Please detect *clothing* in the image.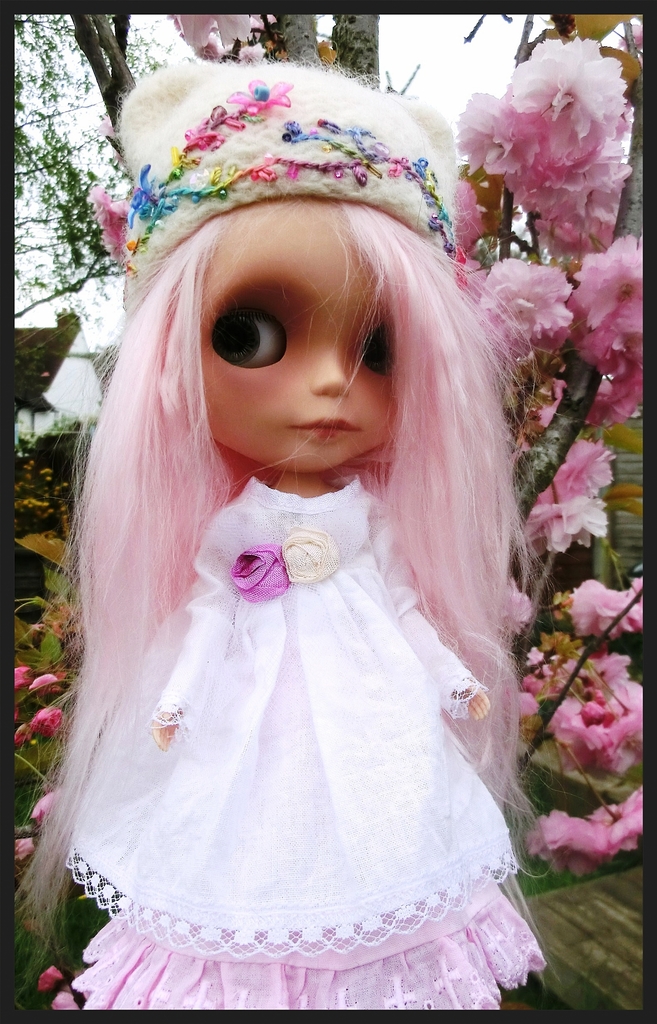
select_region(60, 474, 547, 1011).
